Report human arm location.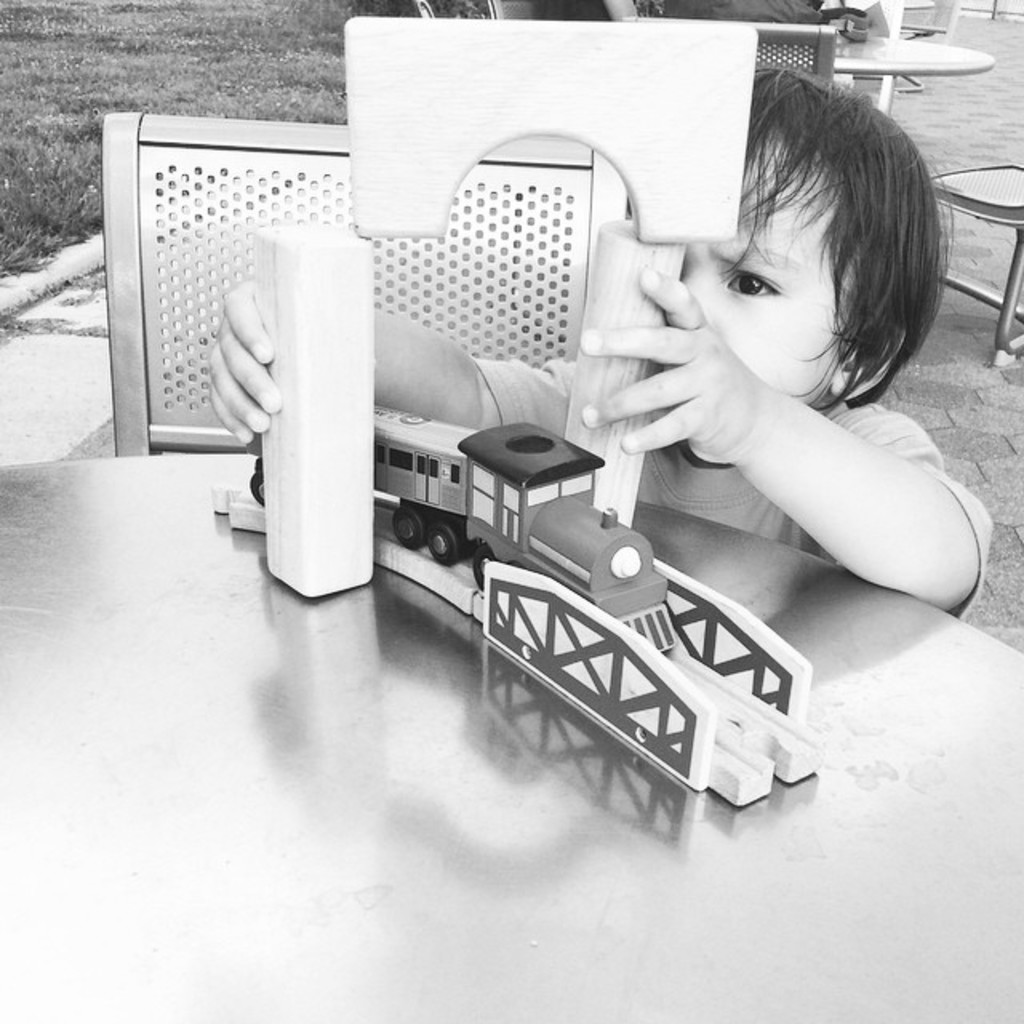
Report: (195, 275, 586, 442).
